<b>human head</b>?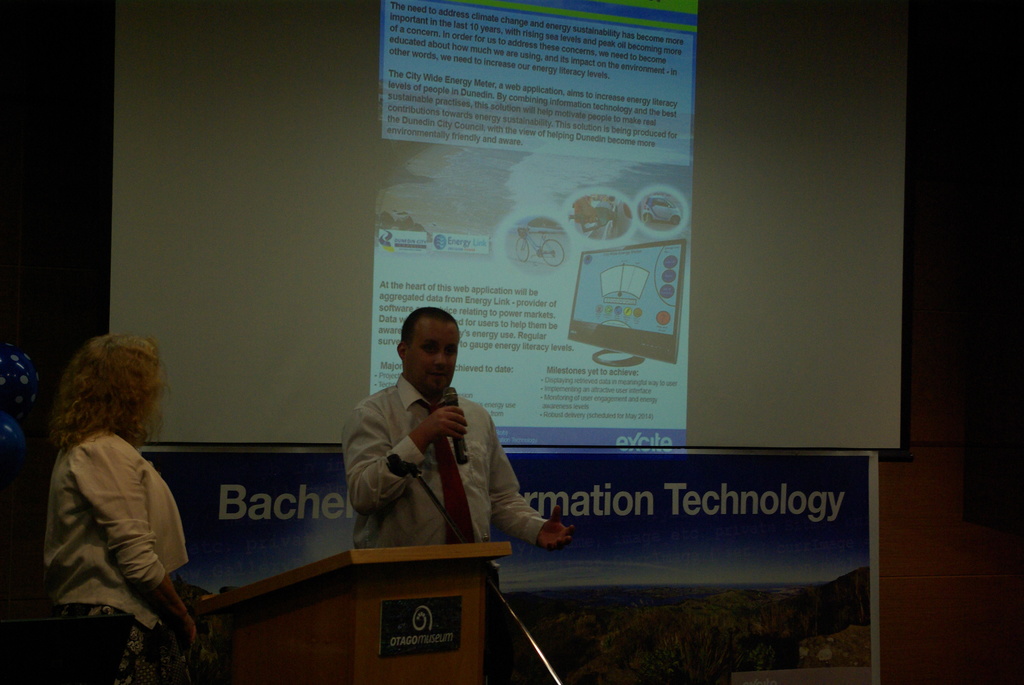
399:305:463:396
